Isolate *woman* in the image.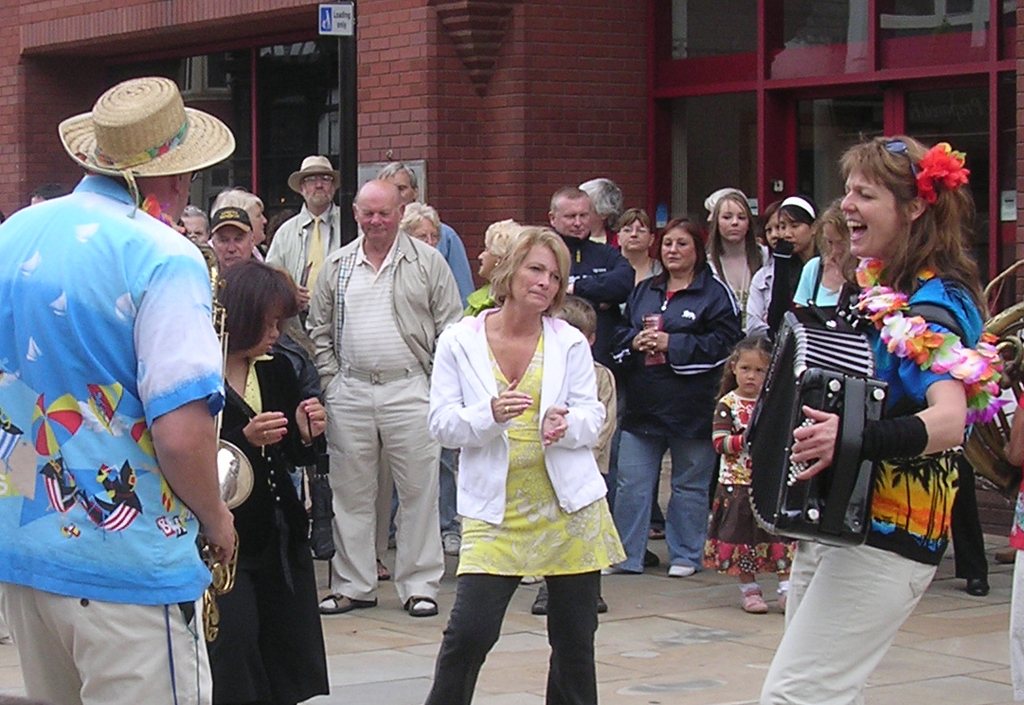
Isolated region: box(758, 136, 1004, 704).
